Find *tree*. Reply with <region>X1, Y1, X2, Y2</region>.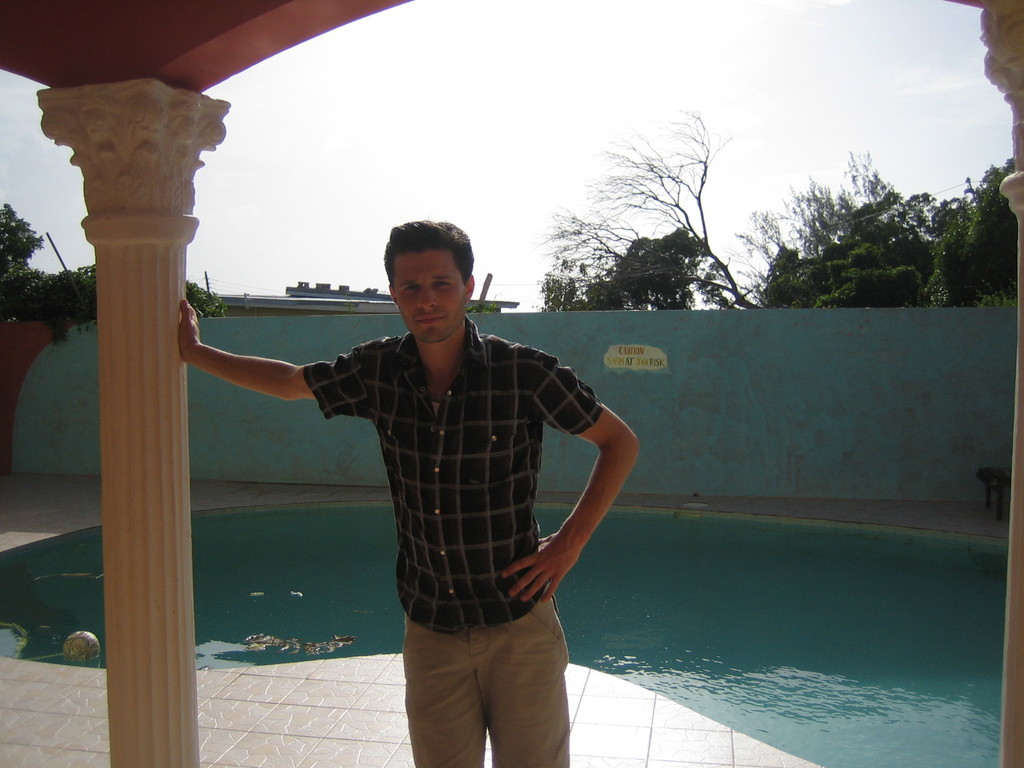
<region>916, 163, 1020, 308</region>.
